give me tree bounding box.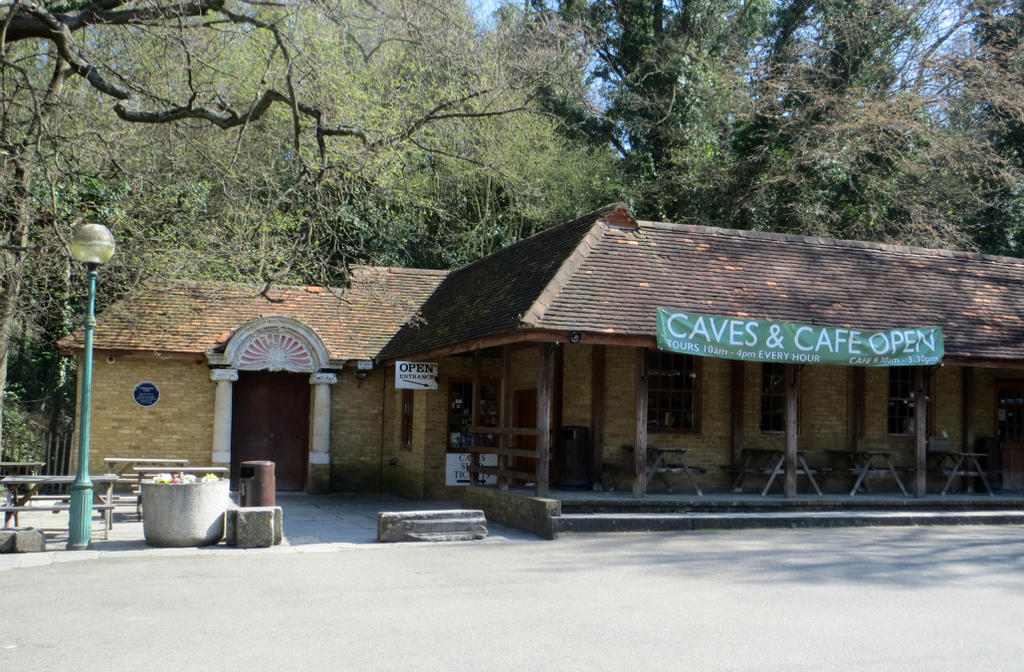
x1=763 y1=0 x2=1023 y2=242.
